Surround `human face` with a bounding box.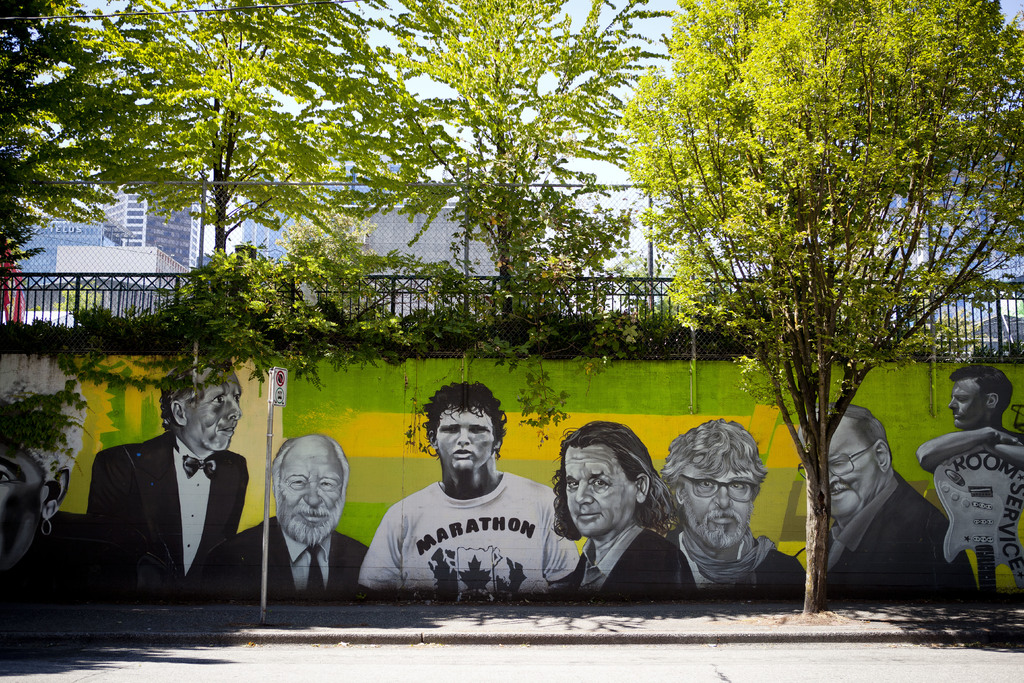
(685,472,757,546).
